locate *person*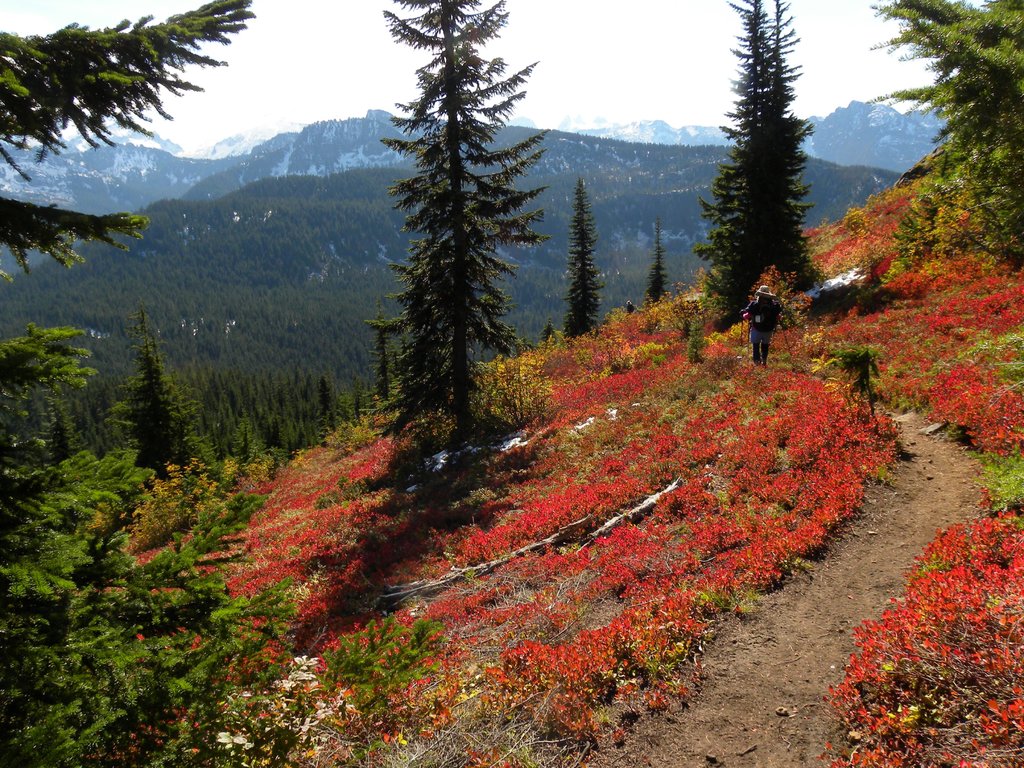
select_region(740, 274, 808, 358)
